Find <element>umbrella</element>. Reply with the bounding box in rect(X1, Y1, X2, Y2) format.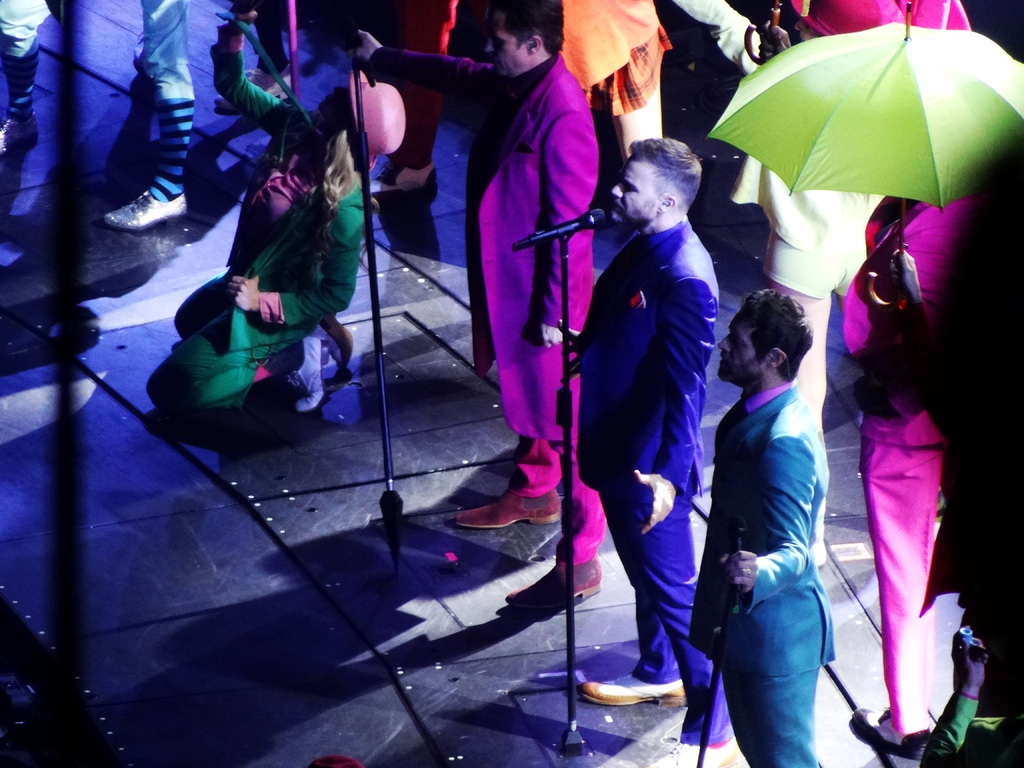
rect(705, 2, 1023, 310).
